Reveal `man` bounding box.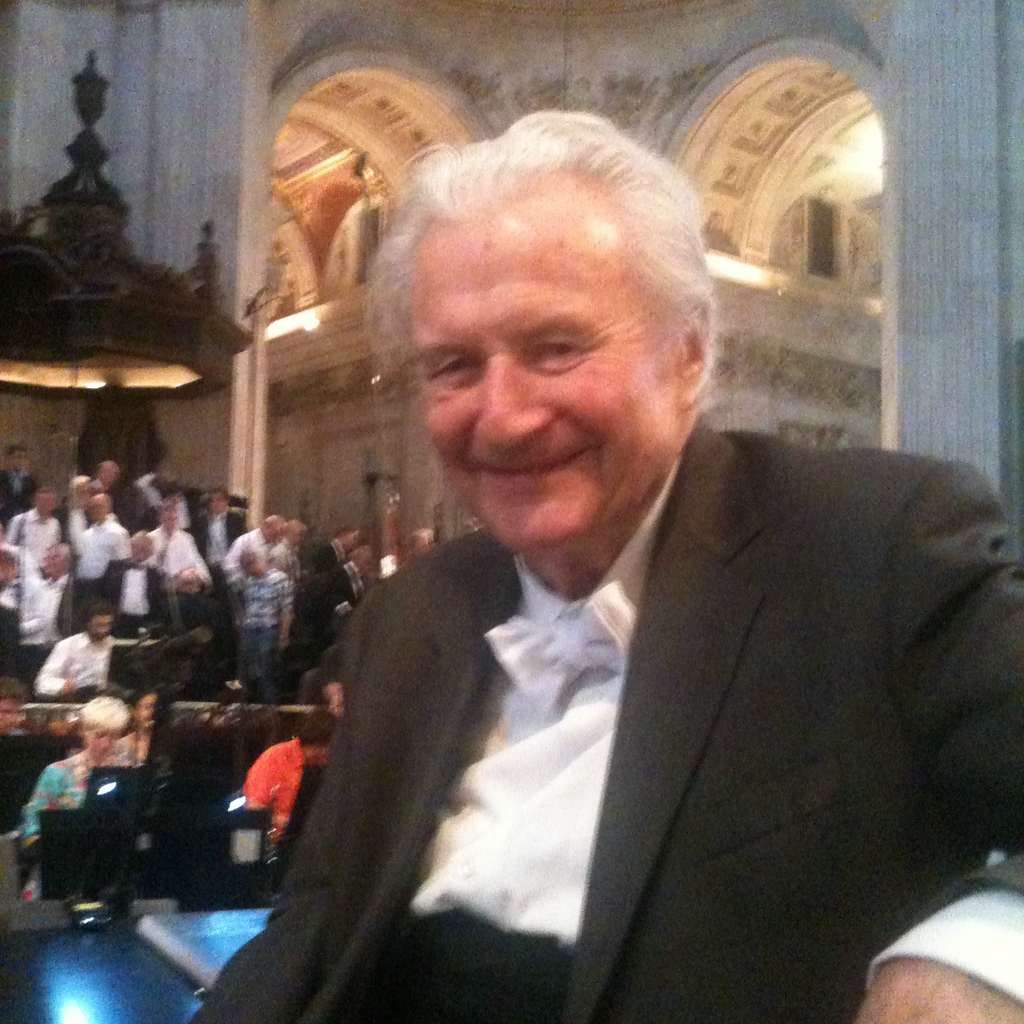
Revealed: bbox(93, 457, 139, 522).
